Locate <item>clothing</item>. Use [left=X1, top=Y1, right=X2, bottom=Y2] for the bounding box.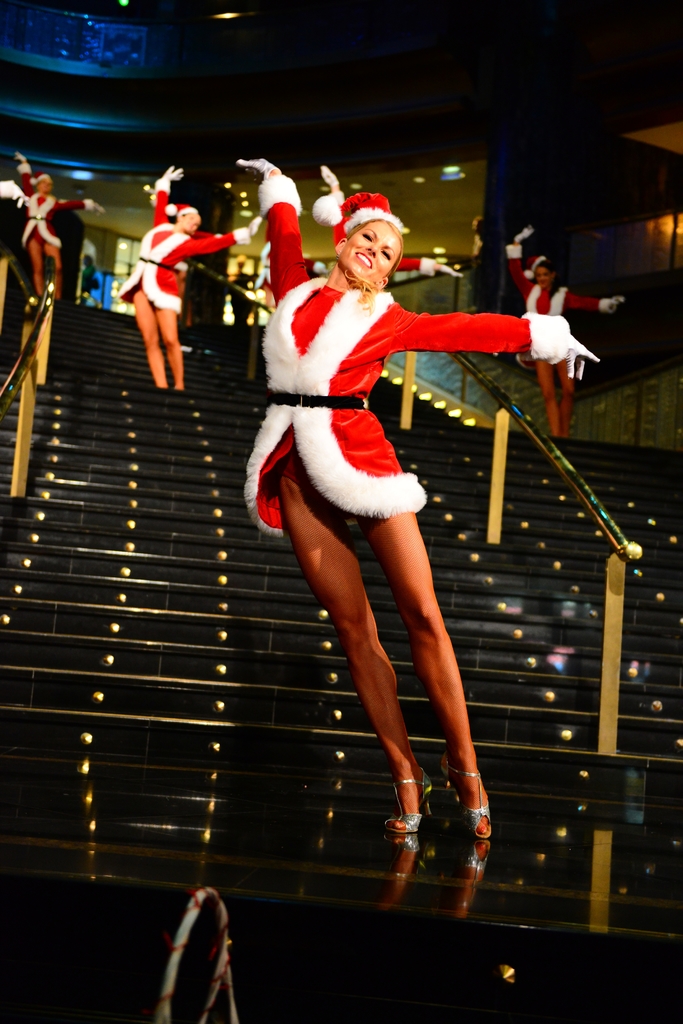
[left=20, top=161, right=91, bottom=246].
